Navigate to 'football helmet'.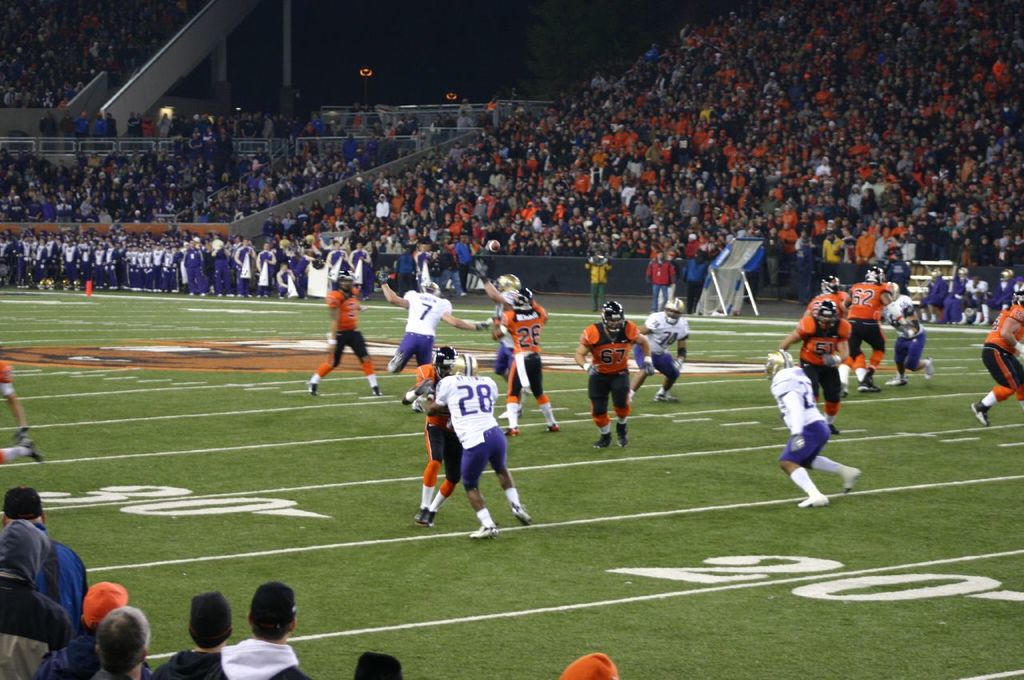
Navigation target: box=[812, 304, 832, 342].
